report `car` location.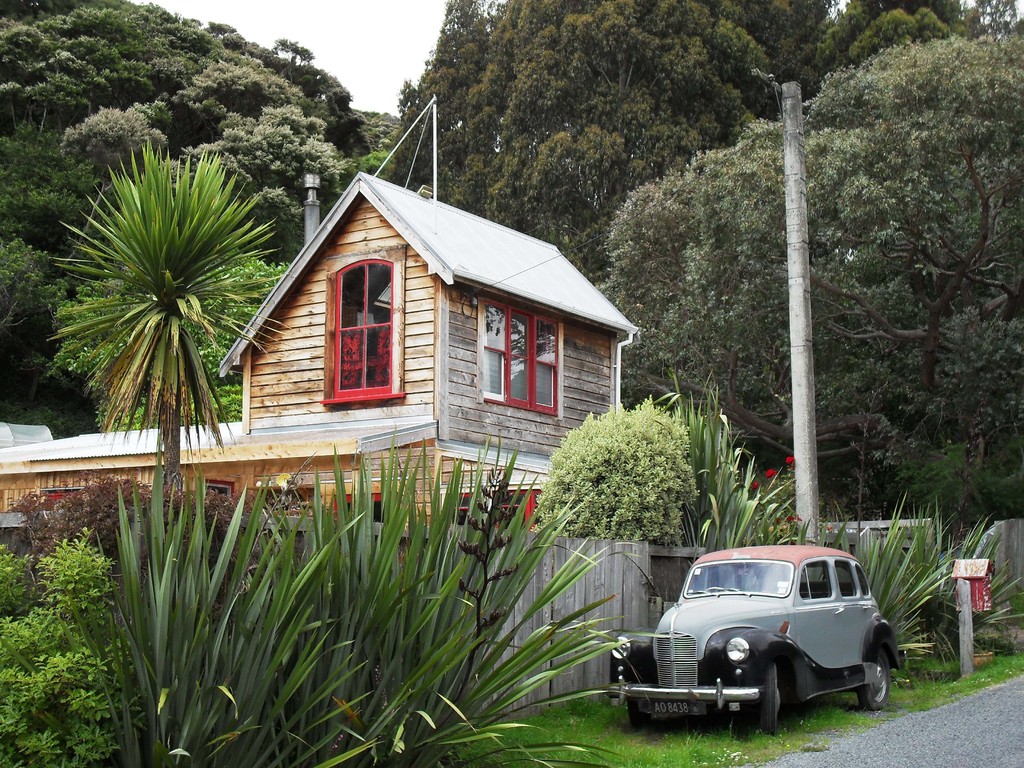
Report: x1=621, y1=544, x2=892, y2=740.
